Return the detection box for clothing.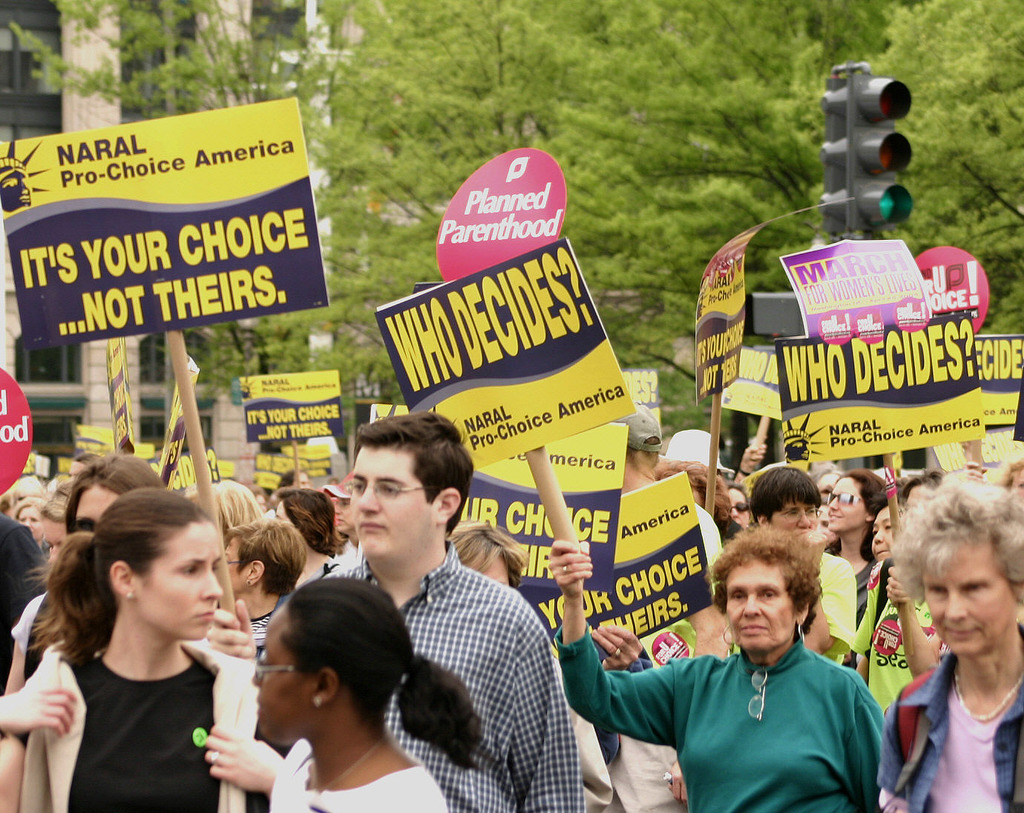
Rect(818, 540, 875, 610).
